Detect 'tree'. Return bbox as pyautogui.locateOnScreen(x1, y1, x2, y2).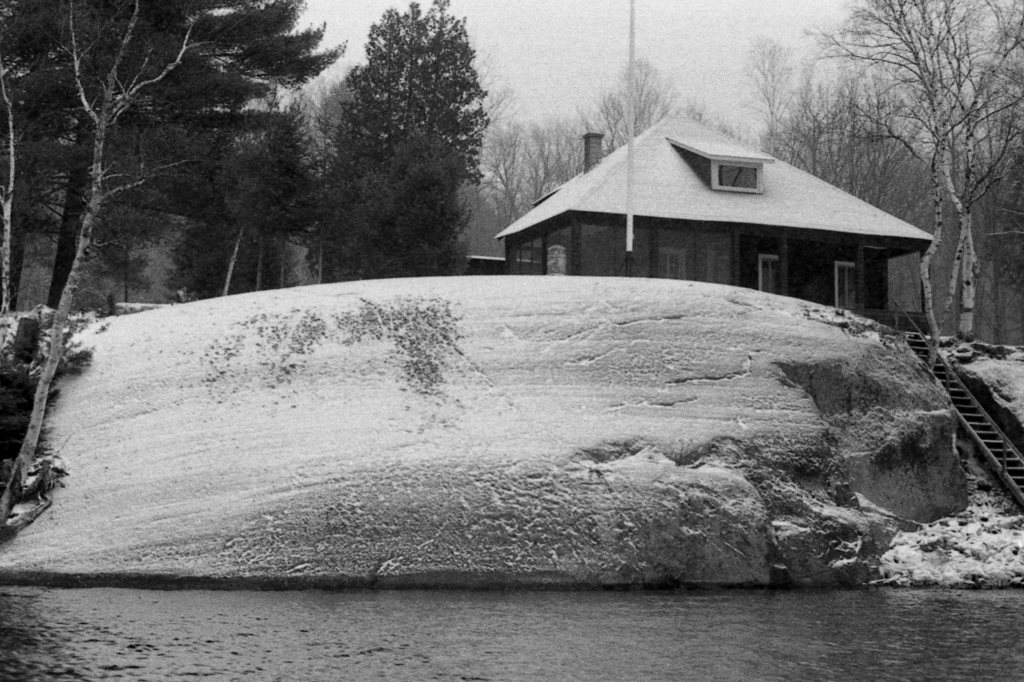
pyautogui.locateOnScreen(728, 25, 808, 157).
